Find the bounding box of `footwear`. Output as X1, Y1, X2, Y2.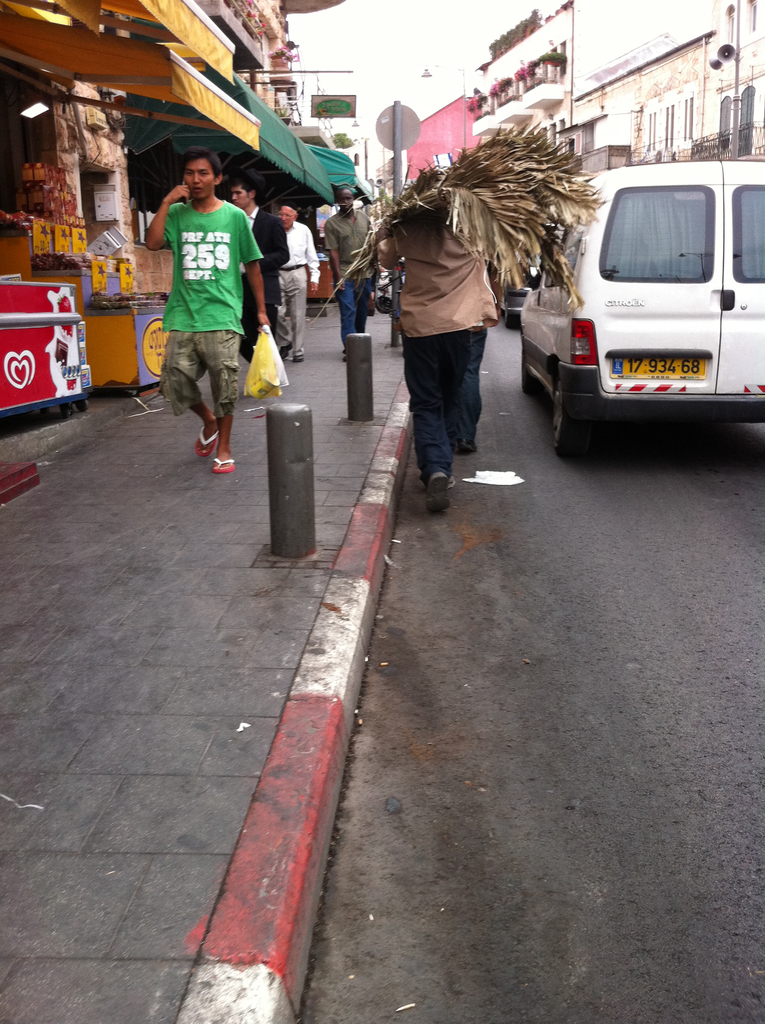
427, 468, 452, 506.
